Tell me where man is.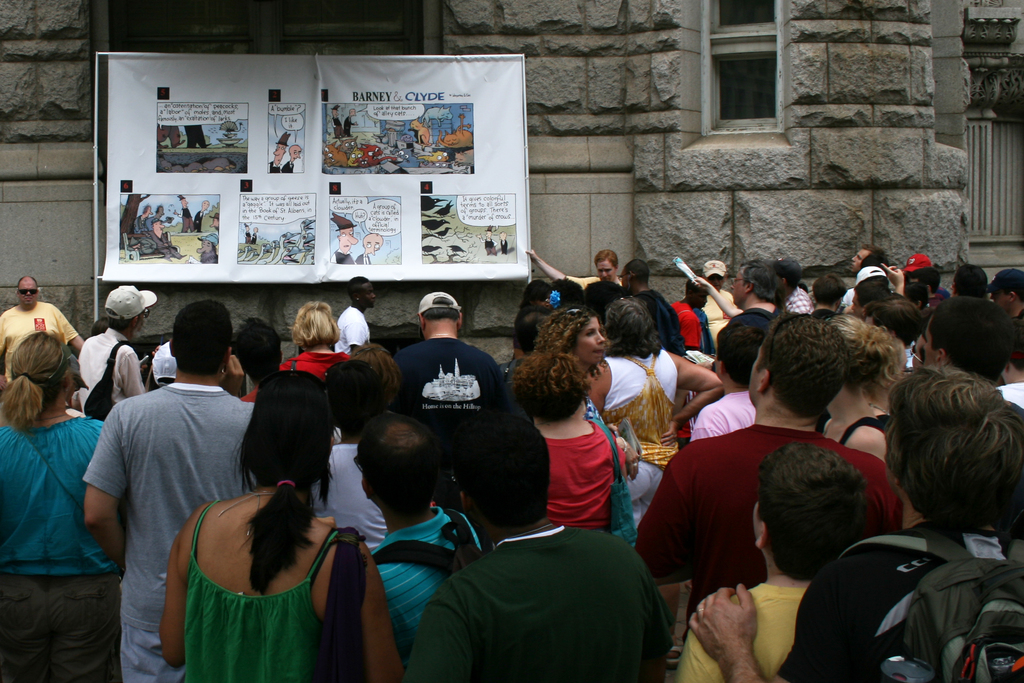
man is at x1=147, y1=218, x2=186, y2=261.
